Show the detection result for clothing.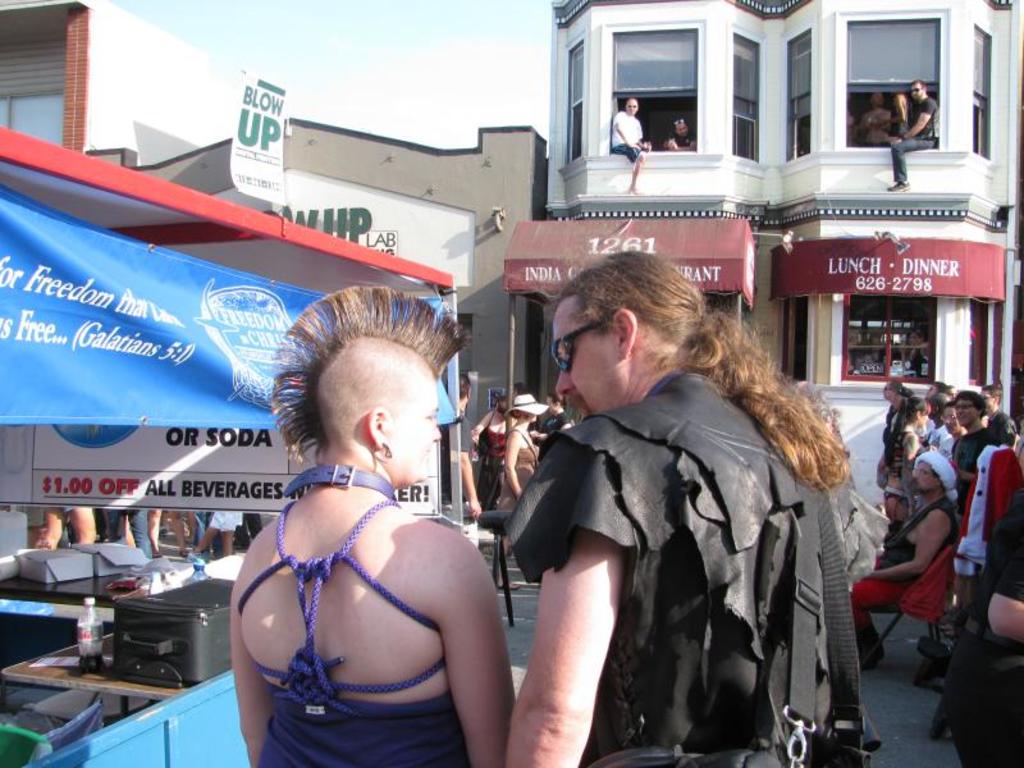
locate(503, 372, 881, 767).
